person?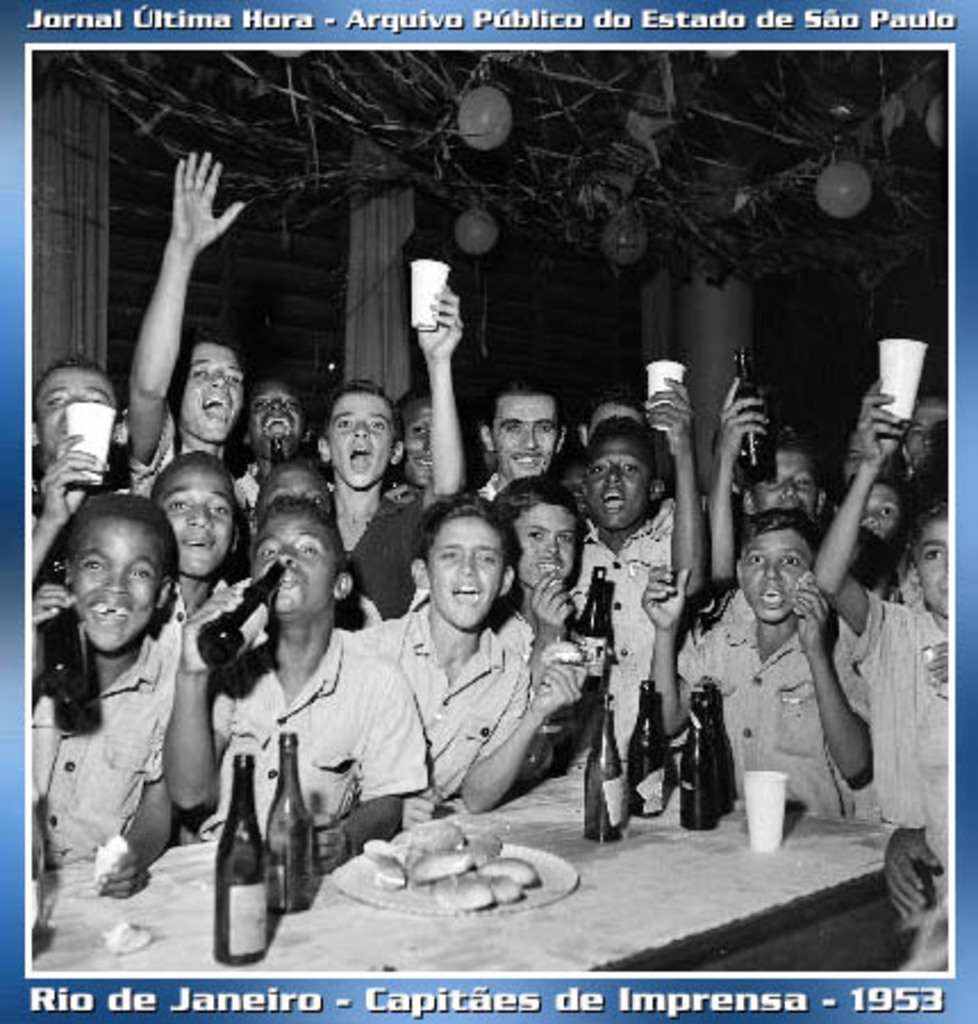
bbox(161, 496, 425, 867)
